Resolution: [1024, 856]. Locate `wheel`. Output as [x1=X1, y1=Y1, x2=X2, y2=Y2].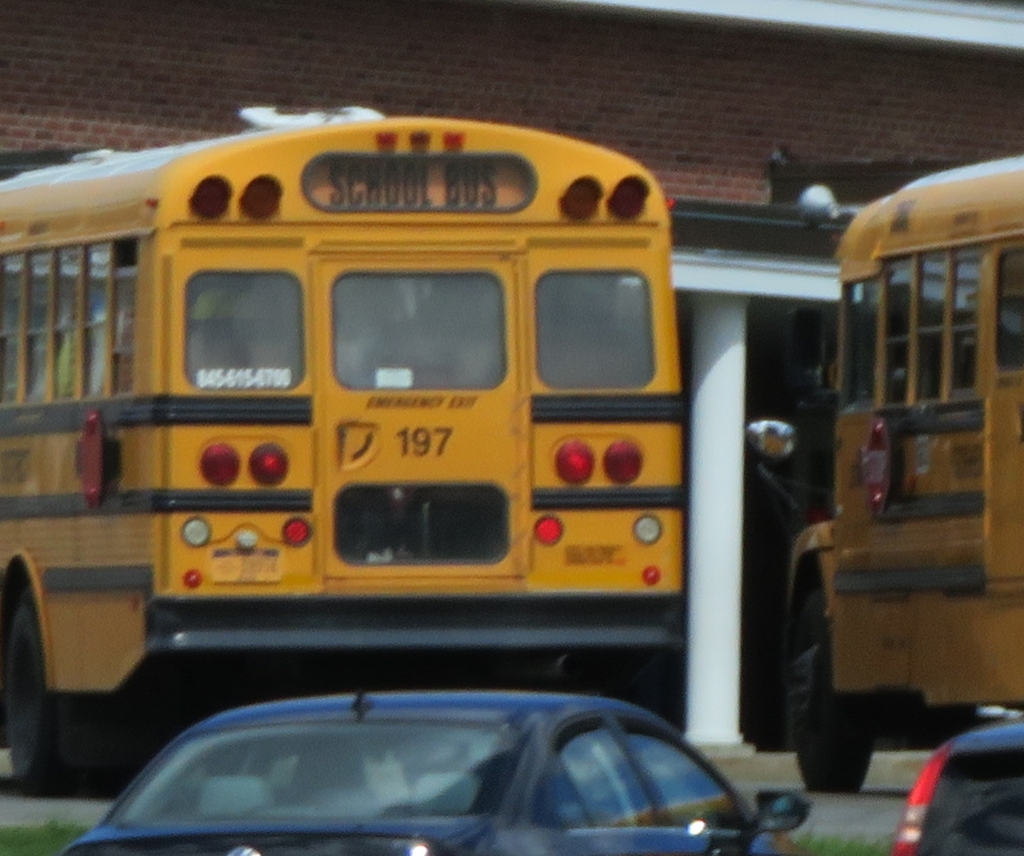
[x1=4, y1=597, x2=87, y2=797].
